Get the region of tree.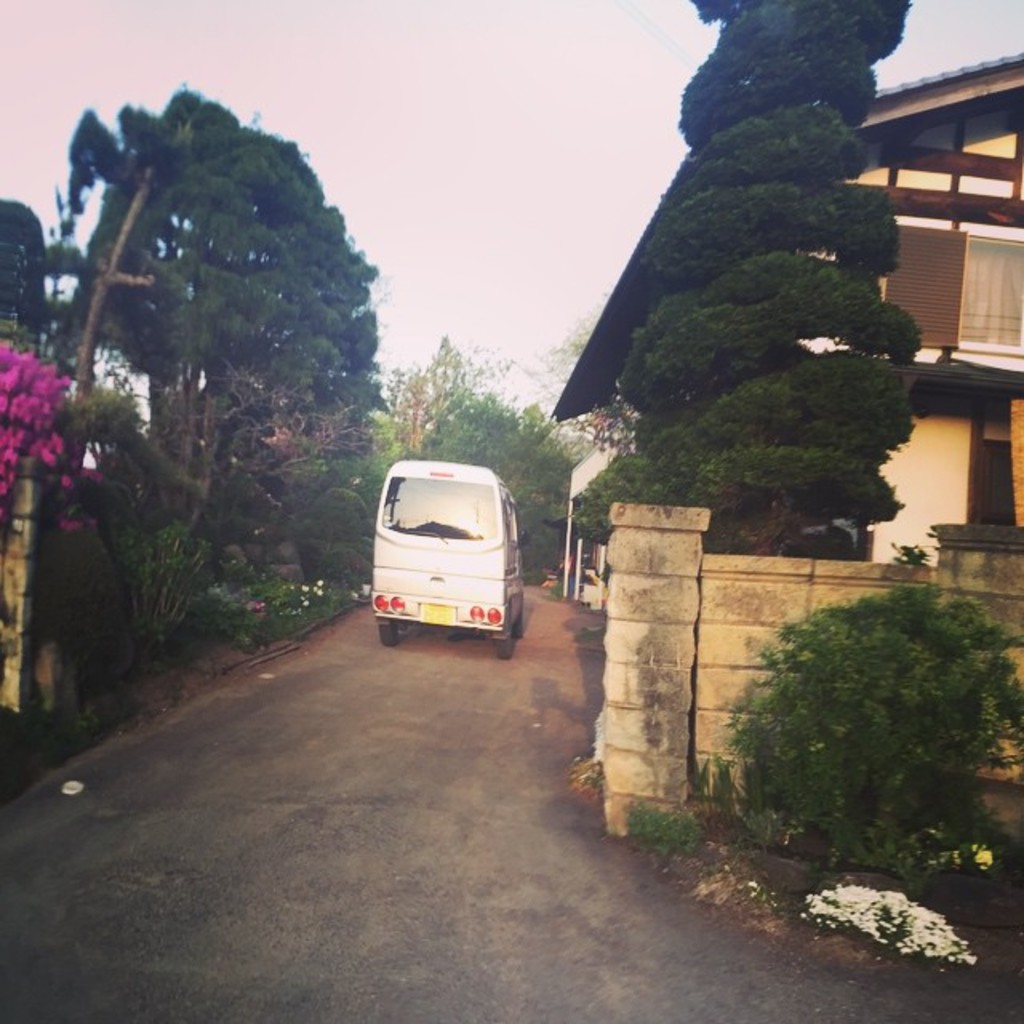
detection(555, 66, 976, 565).
